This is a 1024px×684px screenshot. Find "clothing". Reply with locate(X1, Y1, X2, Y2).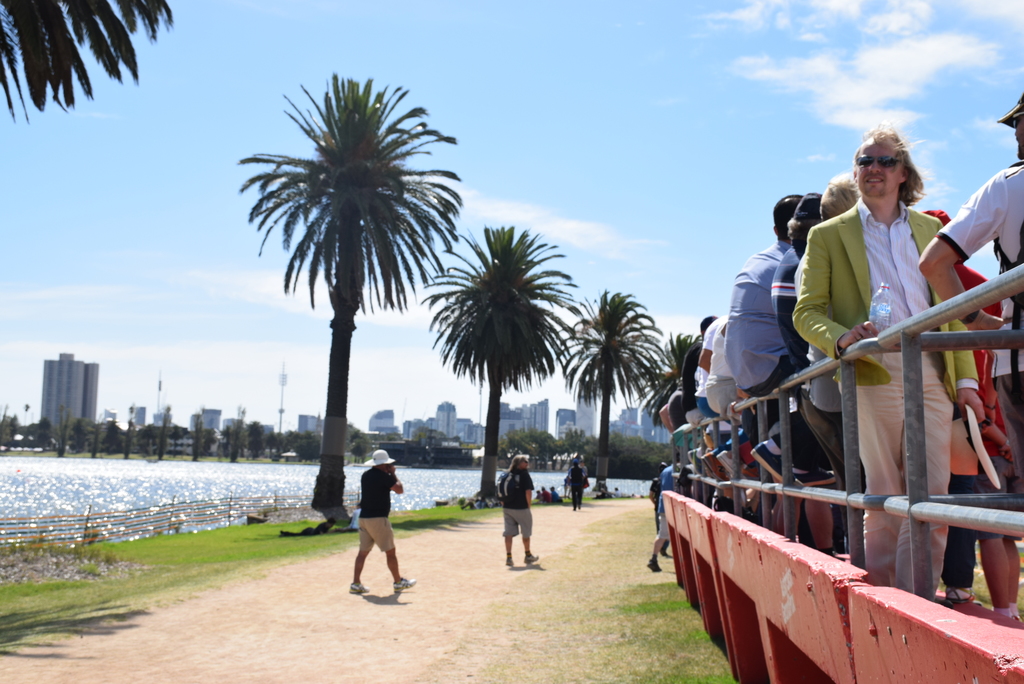
locate(361, 466, 397, 553).
